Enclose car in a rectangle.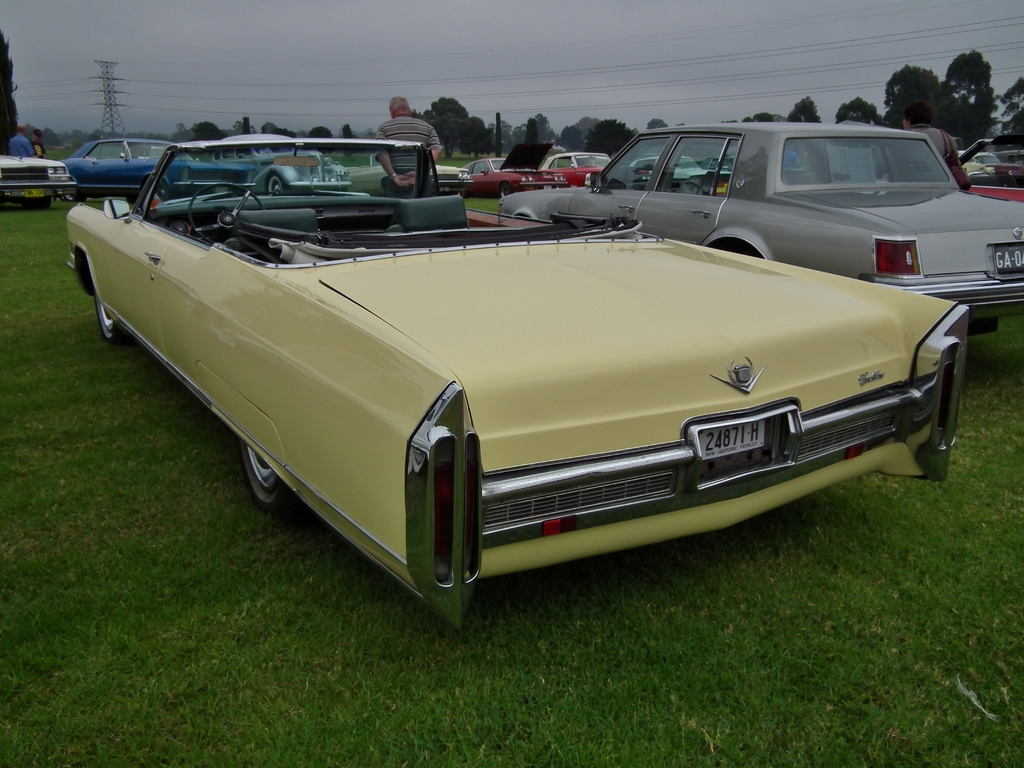
box=[77, 140, 937, 623].
